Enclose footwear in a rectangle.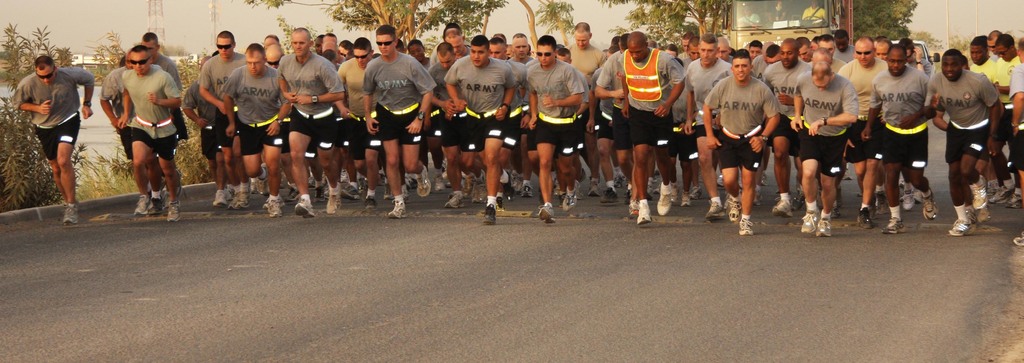
(x1=867, y1=199, x2=877, y2=219).
